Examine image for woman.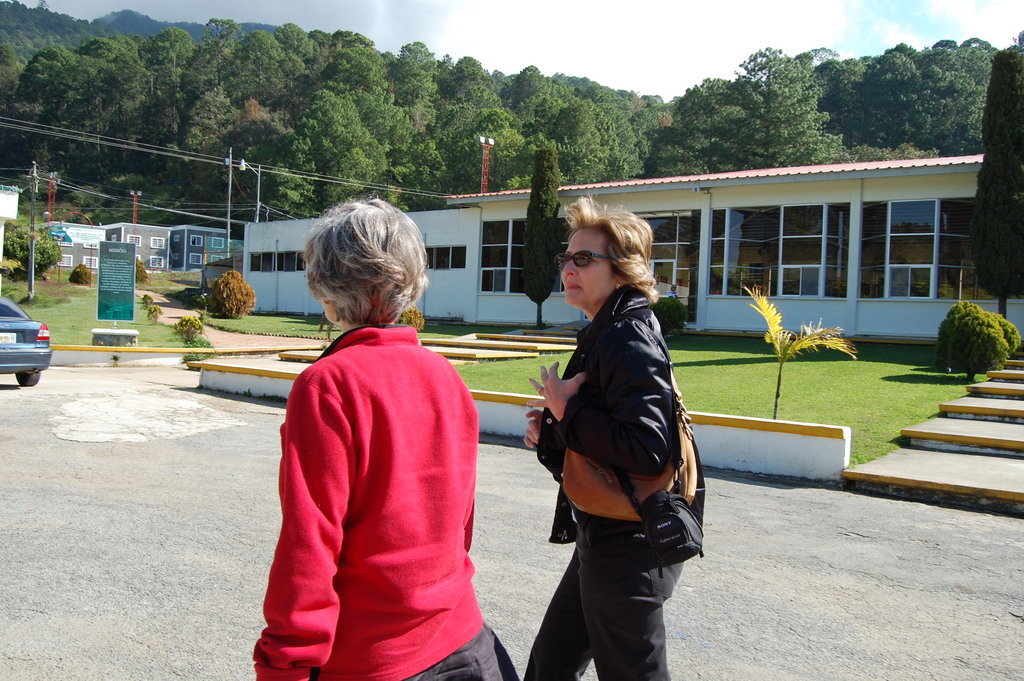
Examination result: 526:196:705:680.
